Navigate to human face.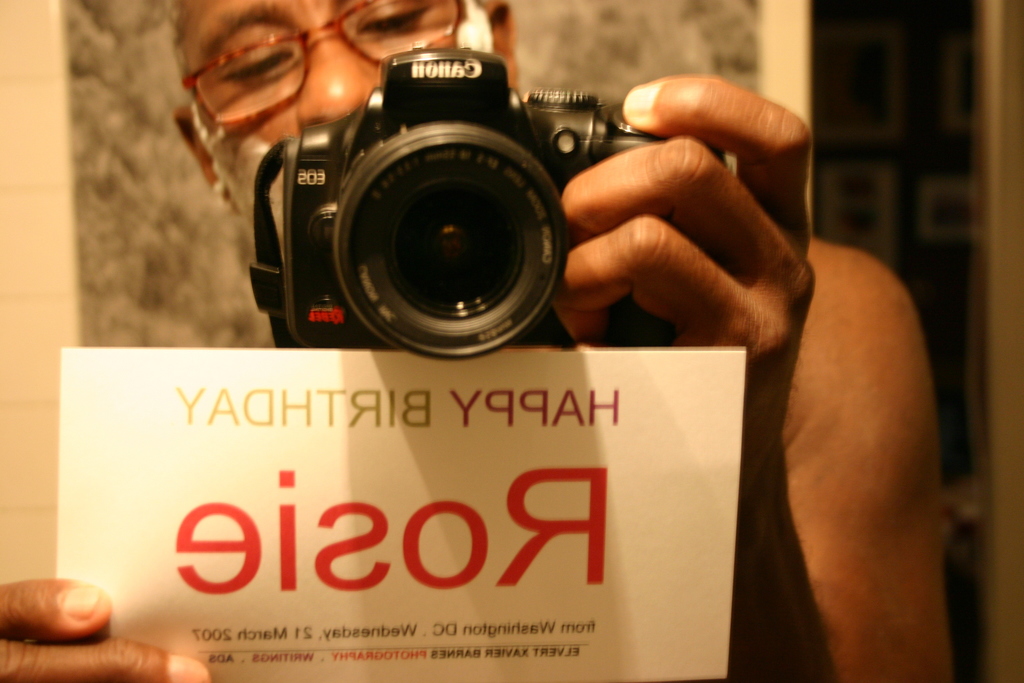
Navigation target: x1=179, y1=0, x2=493, y2=173.
